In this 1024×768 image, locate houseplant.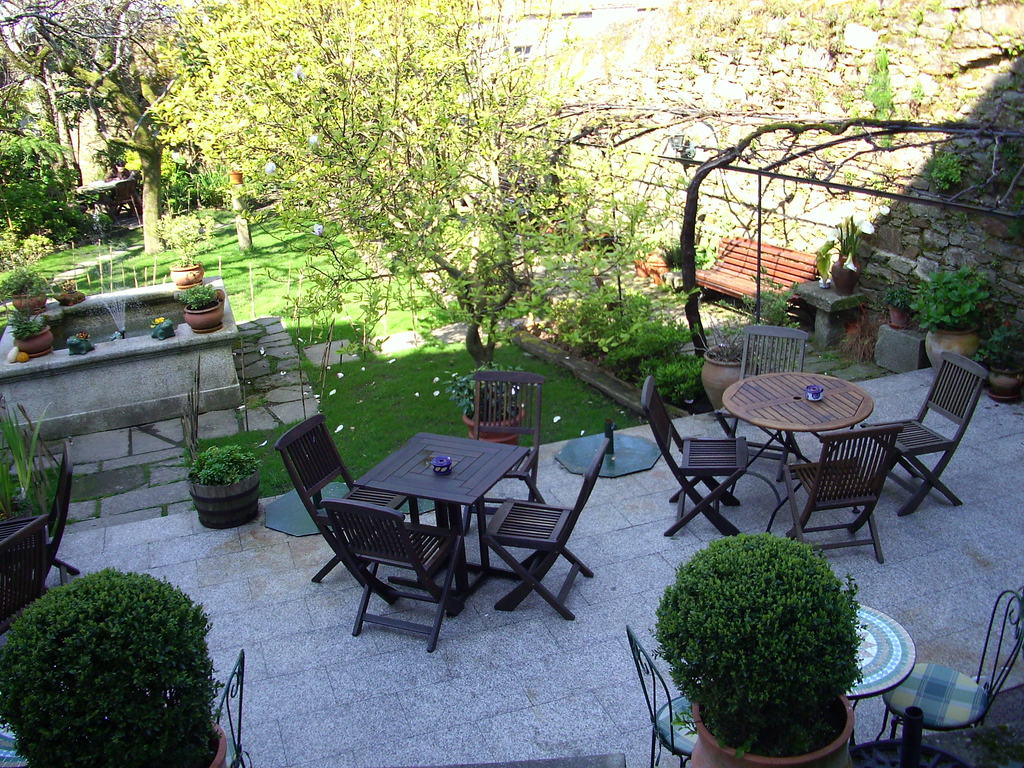
Bounding box: {"left": 632, "top": 506, "right": 889, "bottom": 762}.
